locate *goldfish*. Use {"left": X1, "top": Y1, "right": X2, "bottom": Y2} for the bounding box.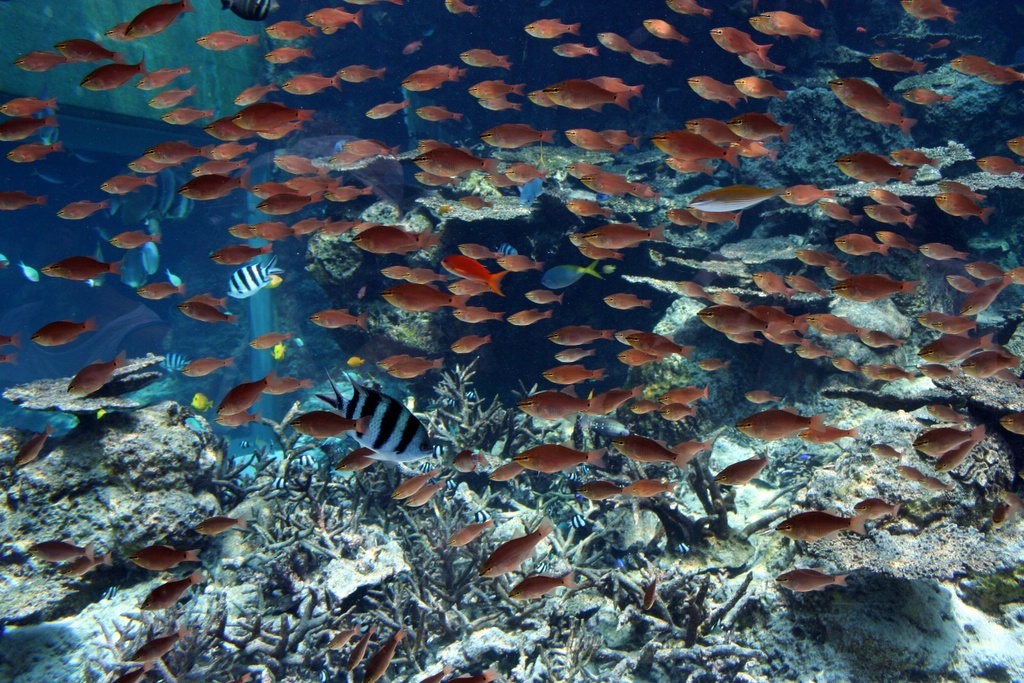
{"left": 628, "top": 400, "right": 658, "bottom": 417}.
